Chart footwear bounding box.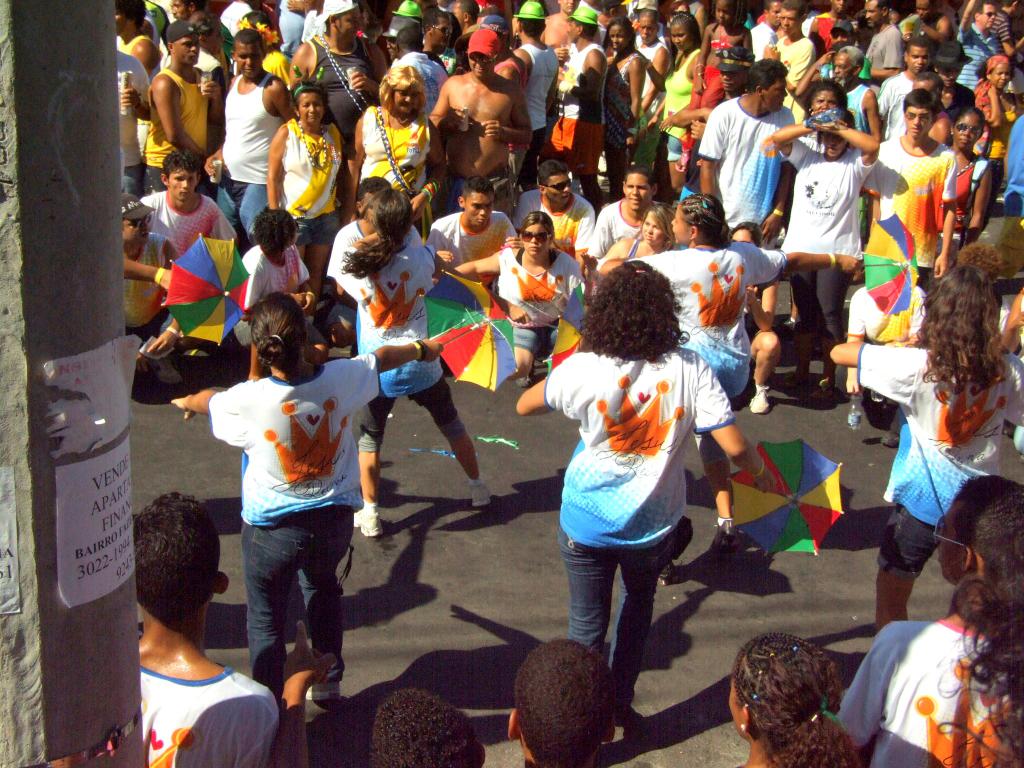
Charted: <bbox>151, 355, 187, 383</bbox>.
